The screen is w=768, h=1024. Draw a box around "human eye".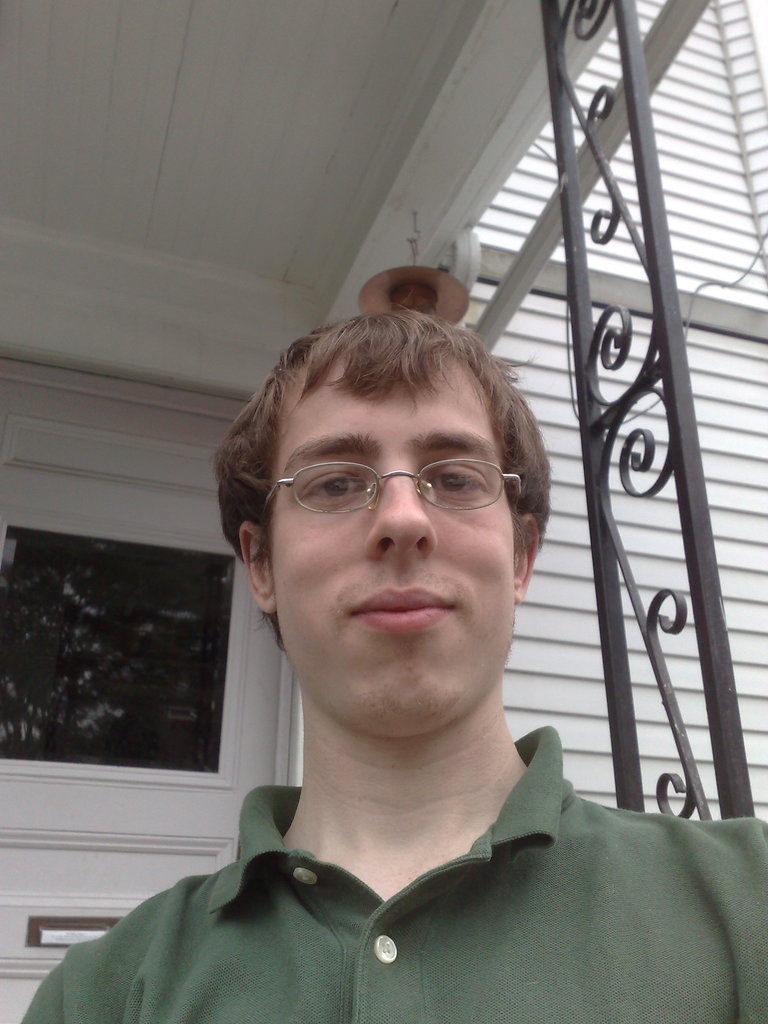
locate(300, 466, 368, 509).
